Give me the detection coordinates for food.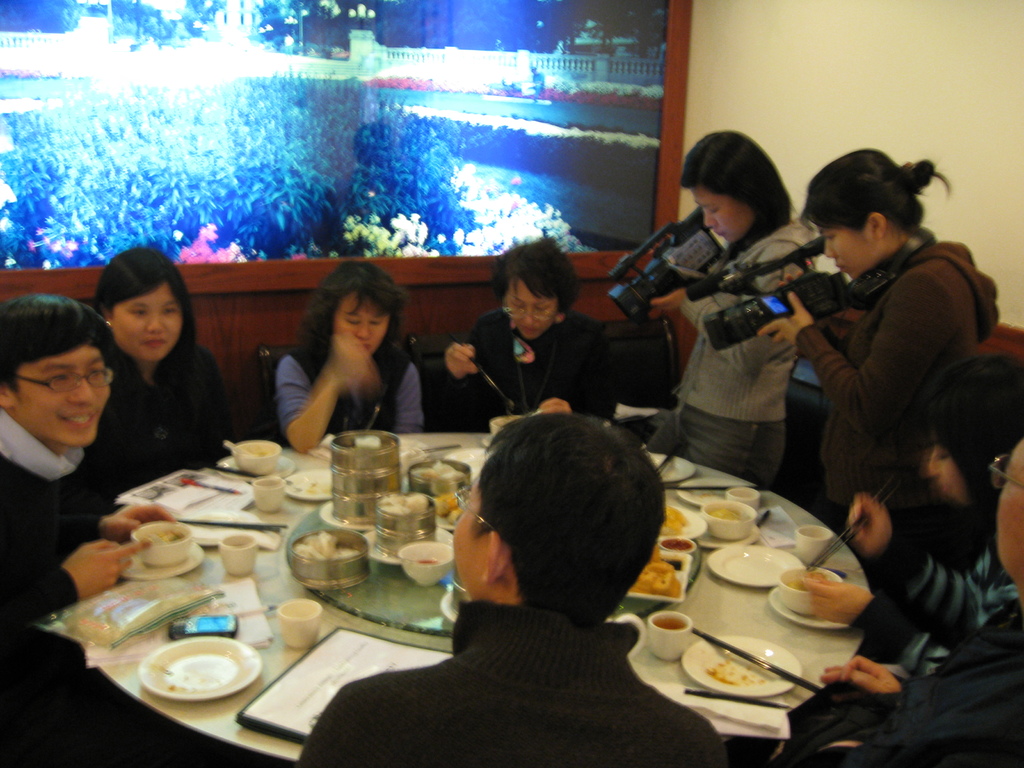
(377,492,428,518).
